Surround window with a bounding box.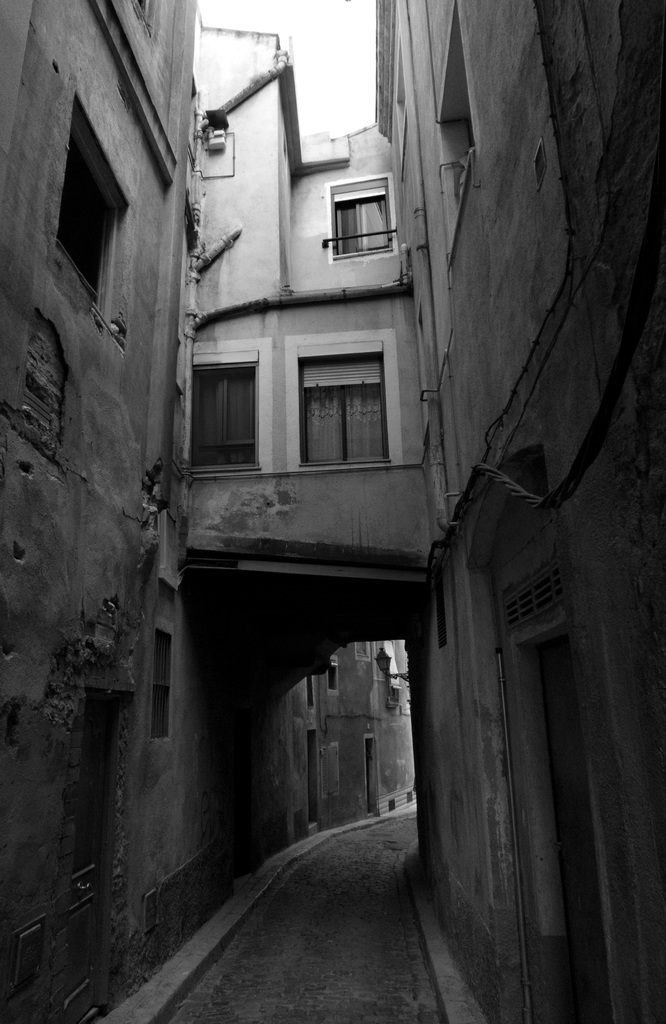
bbox(185, 355, 264, 465).
